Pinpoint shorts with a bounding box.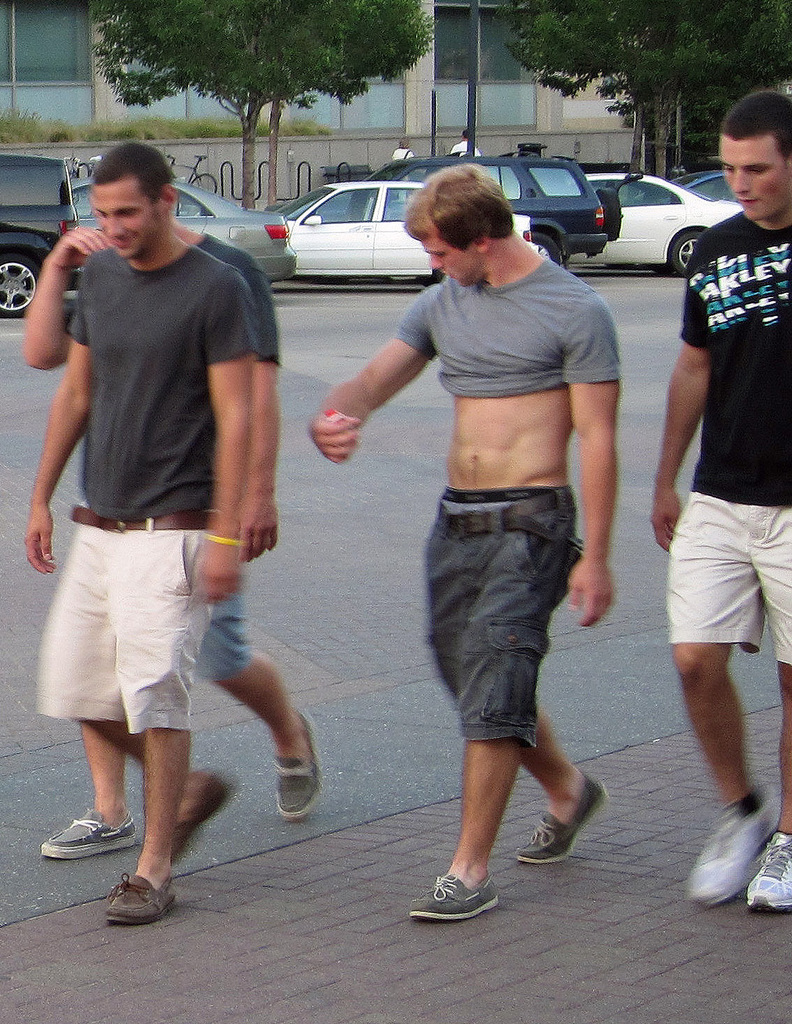
bbox(33, 511, 222, 736).
